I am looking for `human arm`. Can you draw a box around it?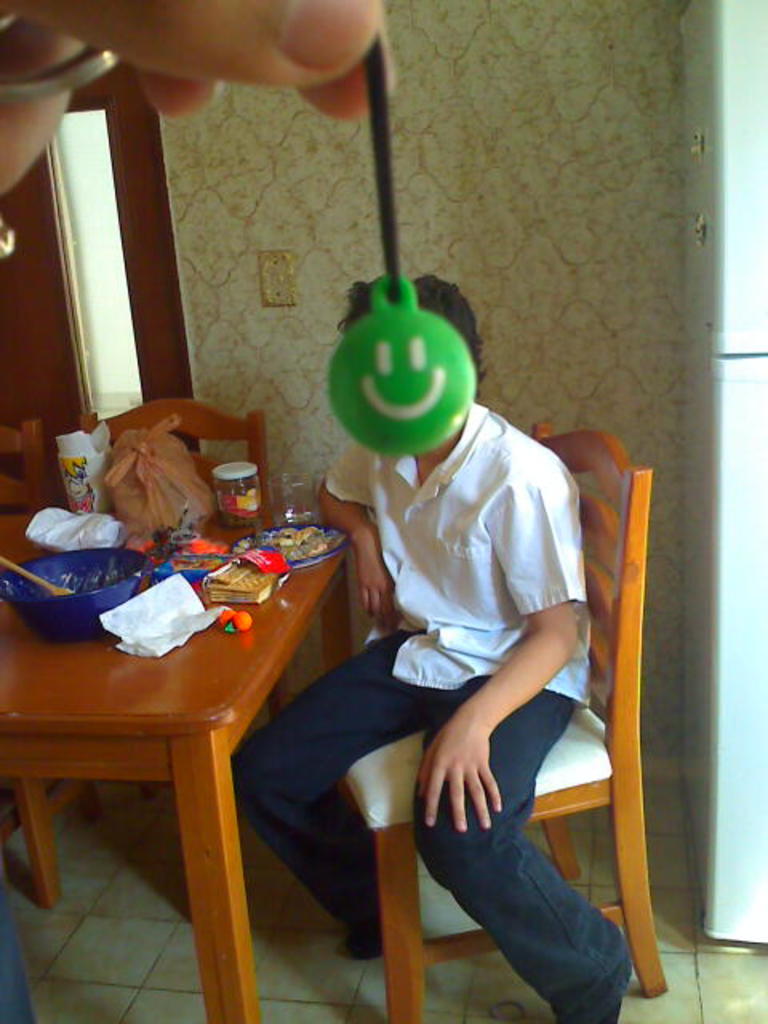
Sure, the bounding box is box(0, 0, 402, 200).
